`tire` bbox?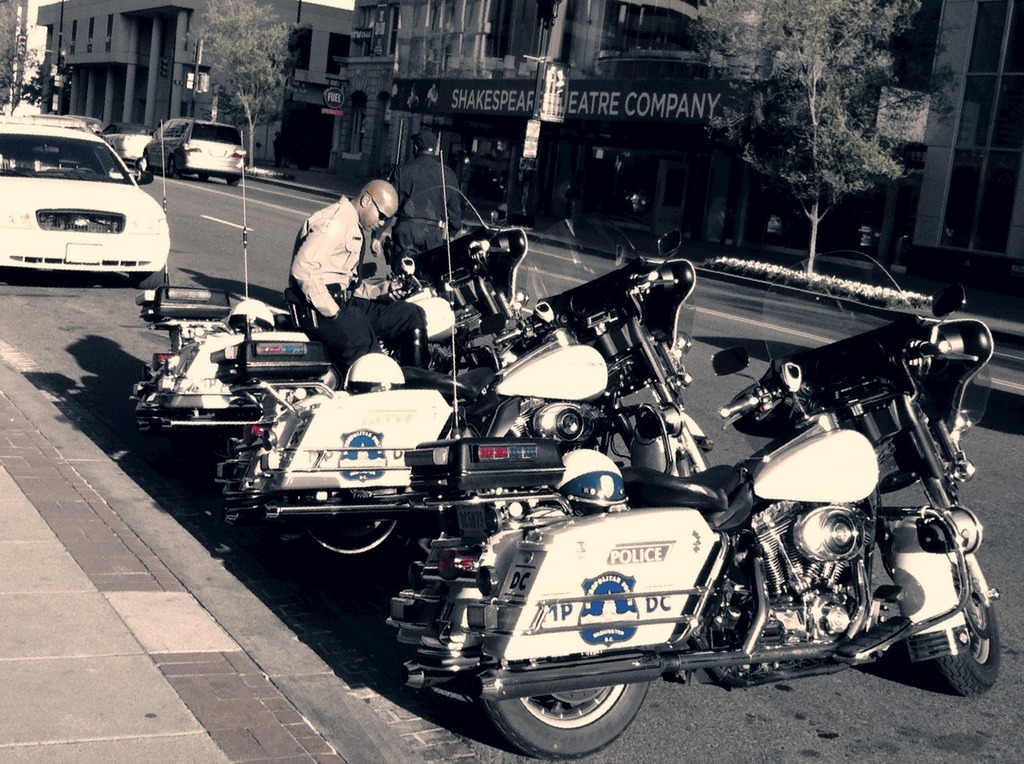
[164, 154, 185, 181]
